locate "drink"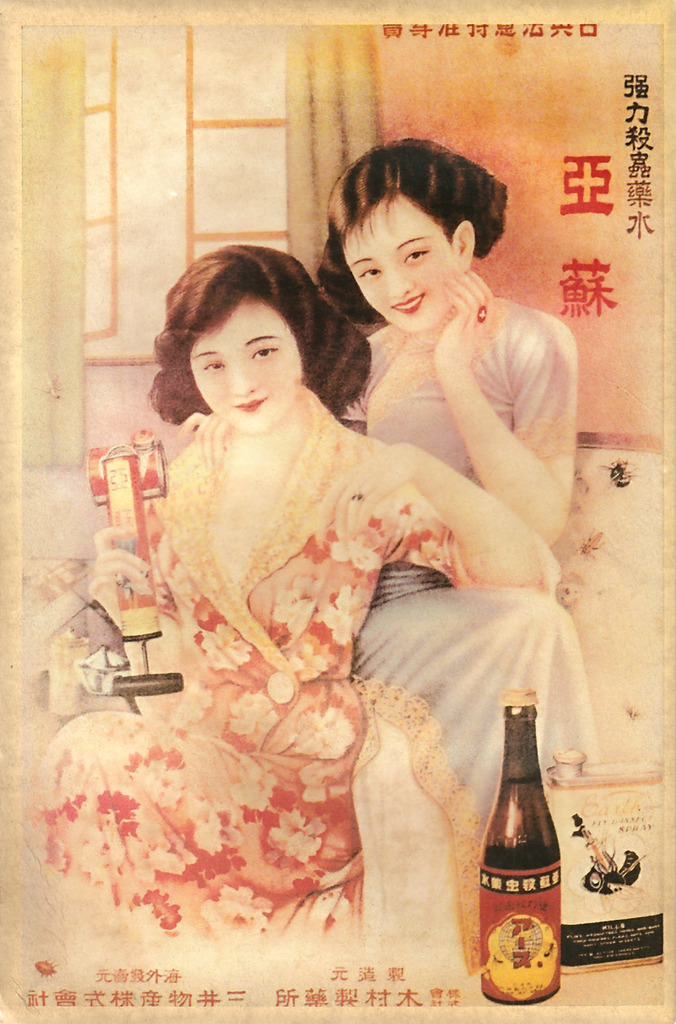
[x1=476, y1=736, x2=566, y2=1002]
